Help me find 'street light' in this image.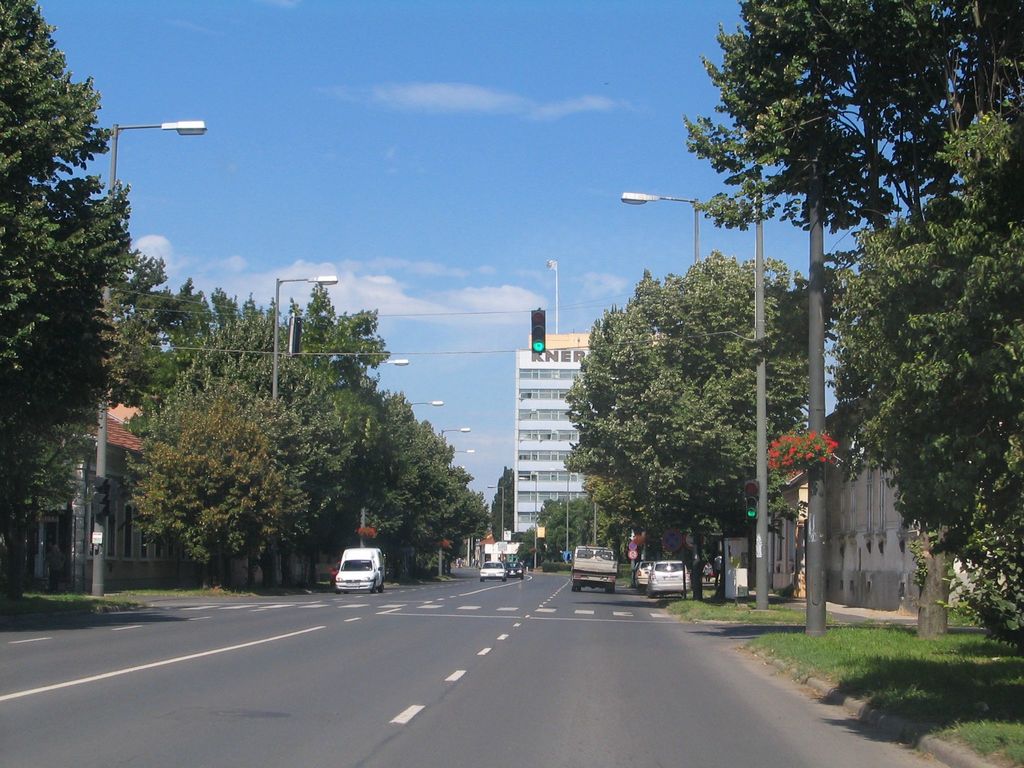
Found it: box(437, 425, 473, 451).
